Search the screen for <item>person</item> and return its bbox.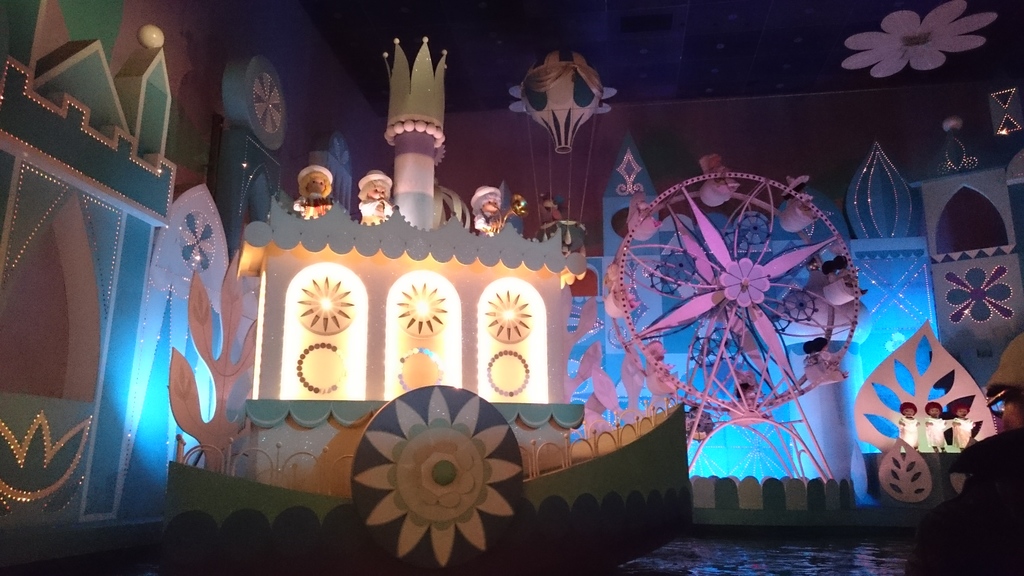
Found: 915,392,956,463.
